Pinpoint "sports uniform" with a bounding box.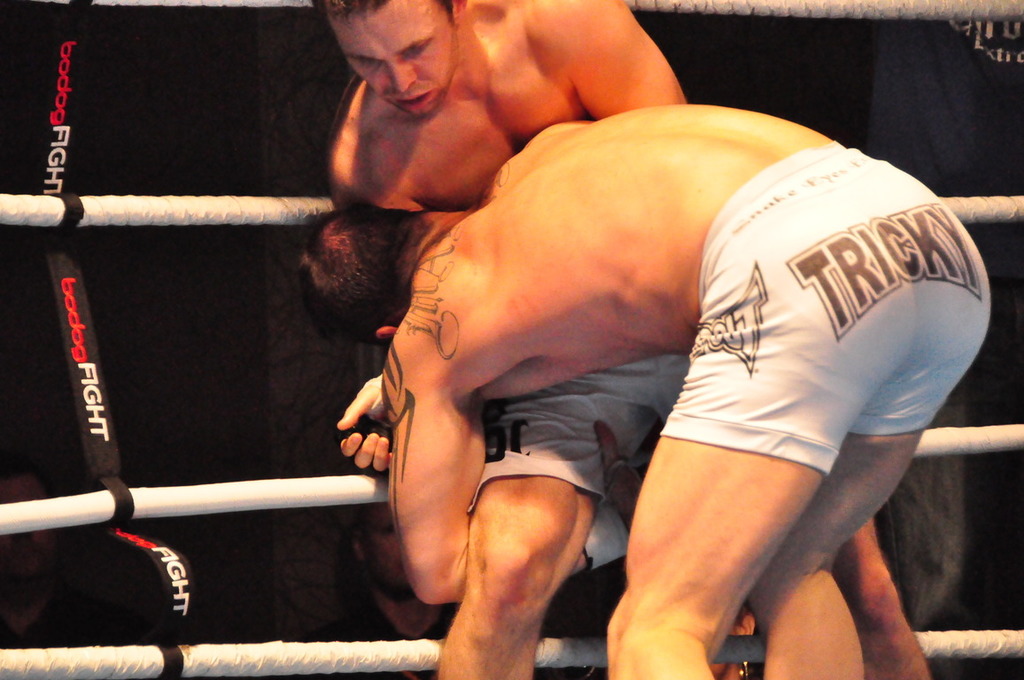
locate(449, 337, 707, 569).
